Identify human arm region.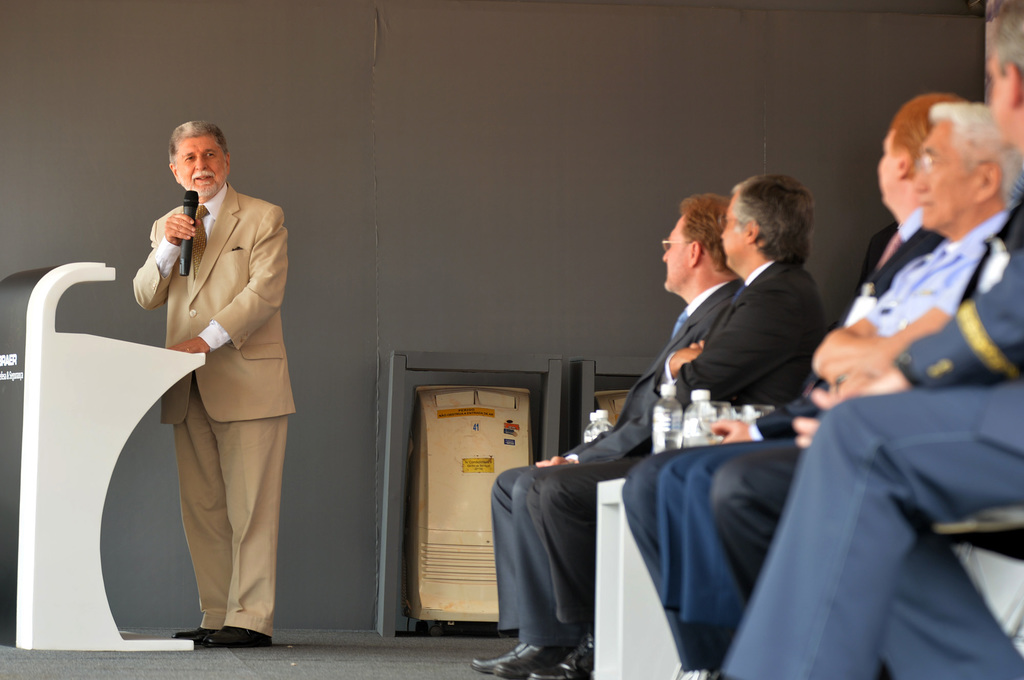
Region: locate(829, 242, 1023, 406).
